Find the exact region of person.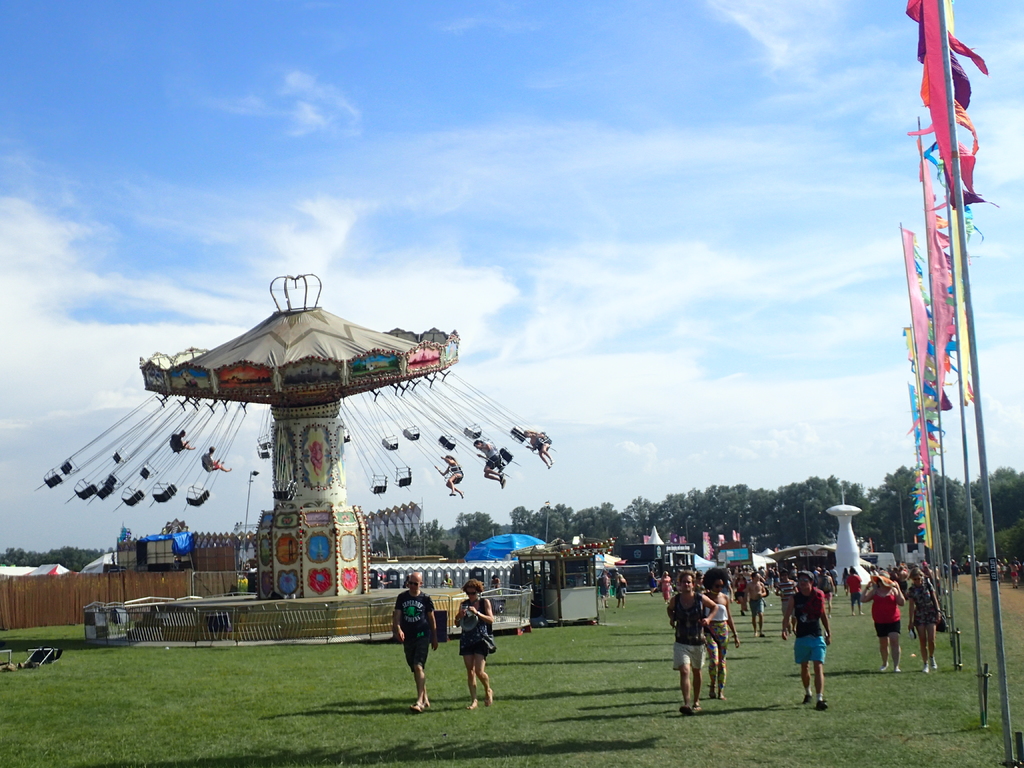
Exact region: 838/566/851/598.
